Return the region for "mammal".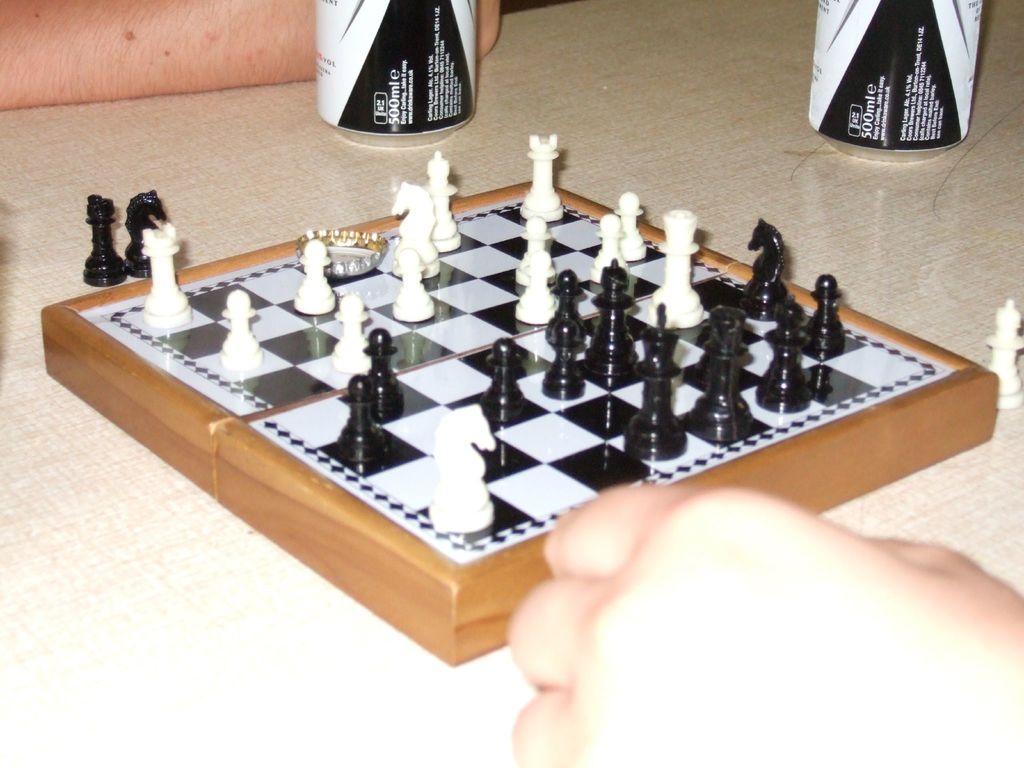
box(0, 0, 497, 109).
